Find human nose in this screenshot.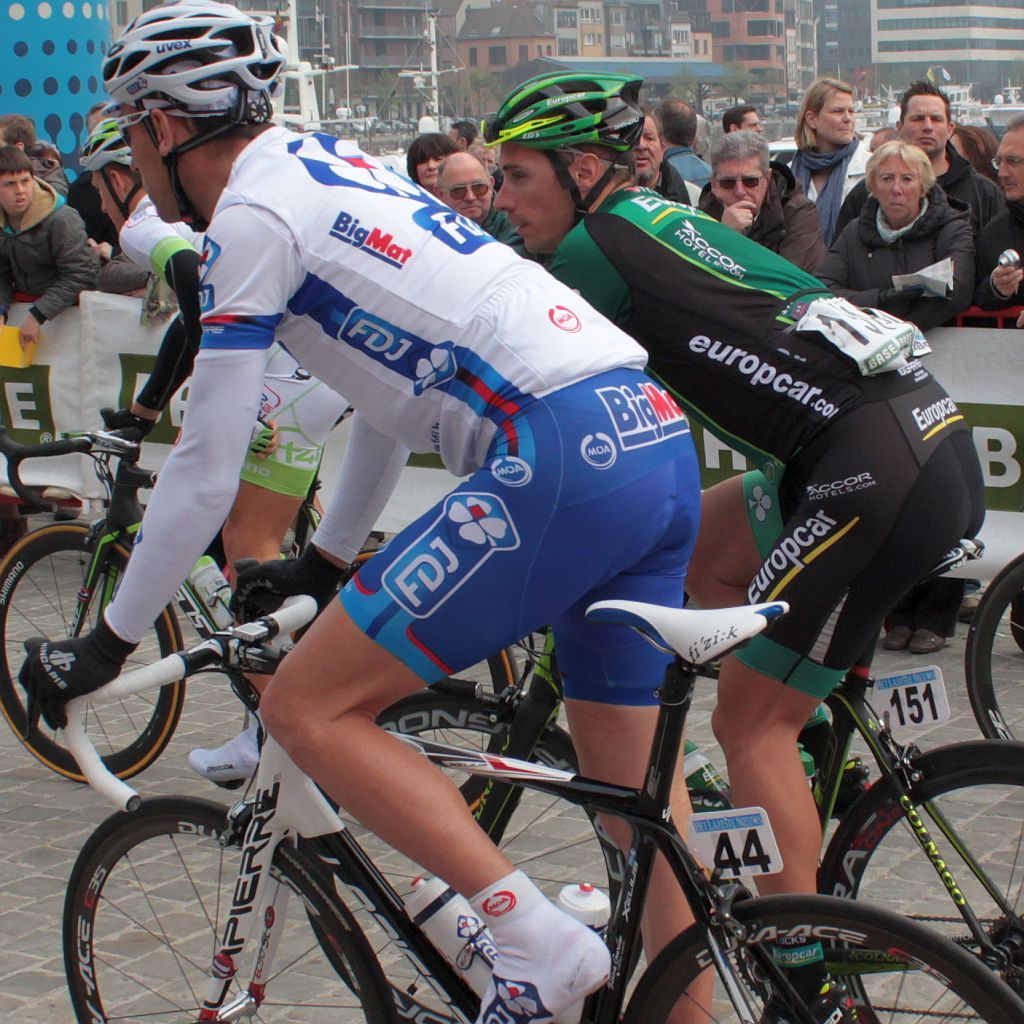
The bounding box for human nose is pyautogui.locateOnScreen(11, 183, 24, 197).
